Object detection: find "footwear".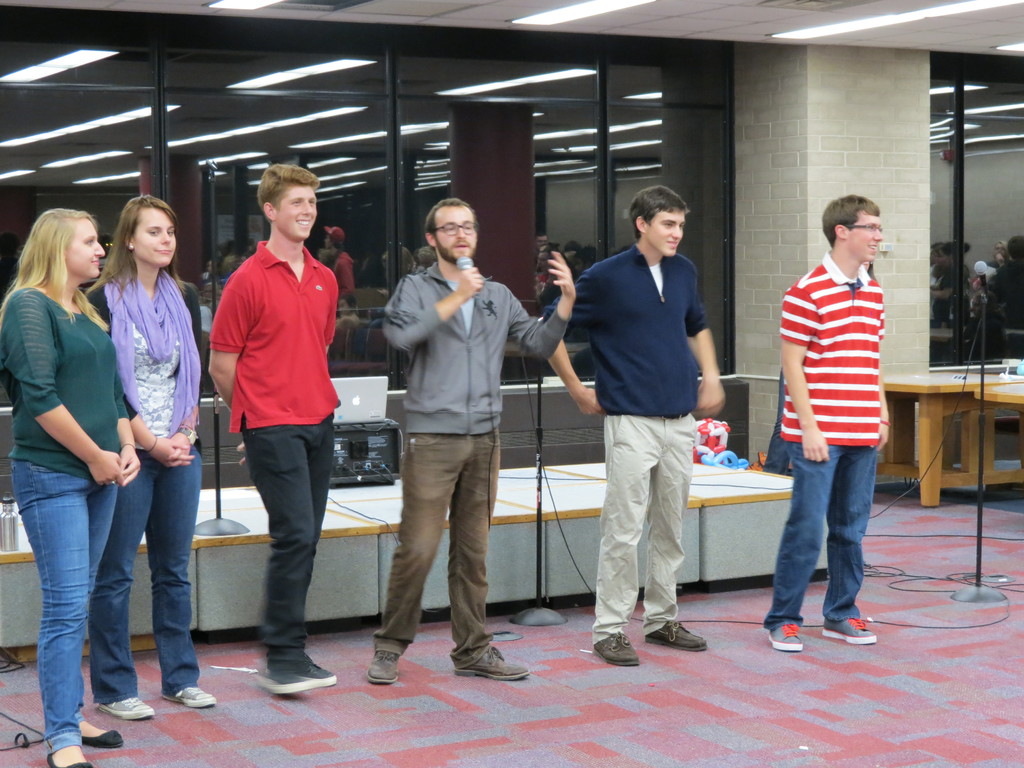
rect(454, 640, 534, 684).
